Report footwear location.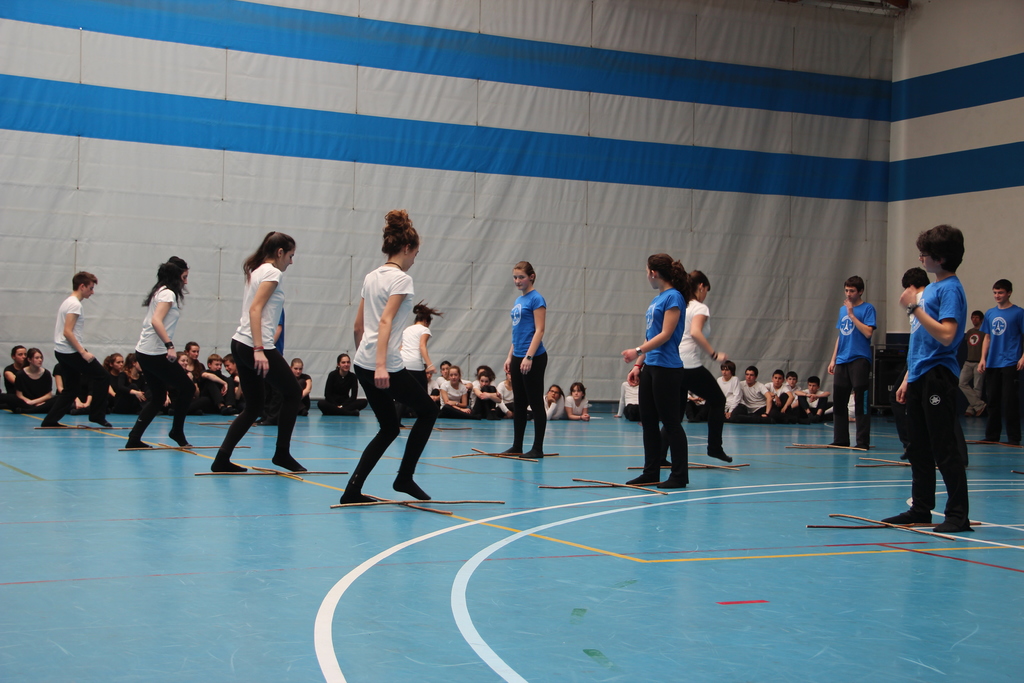
Report: <box>122,436,148,450</box>.
